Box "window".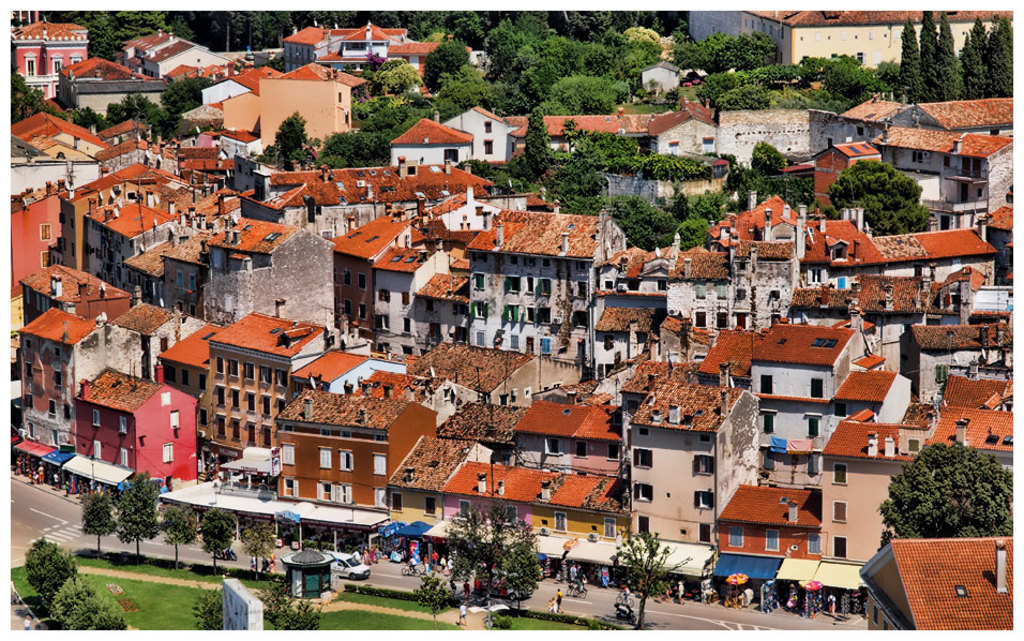
Rect(21, 337, 33, 348).
